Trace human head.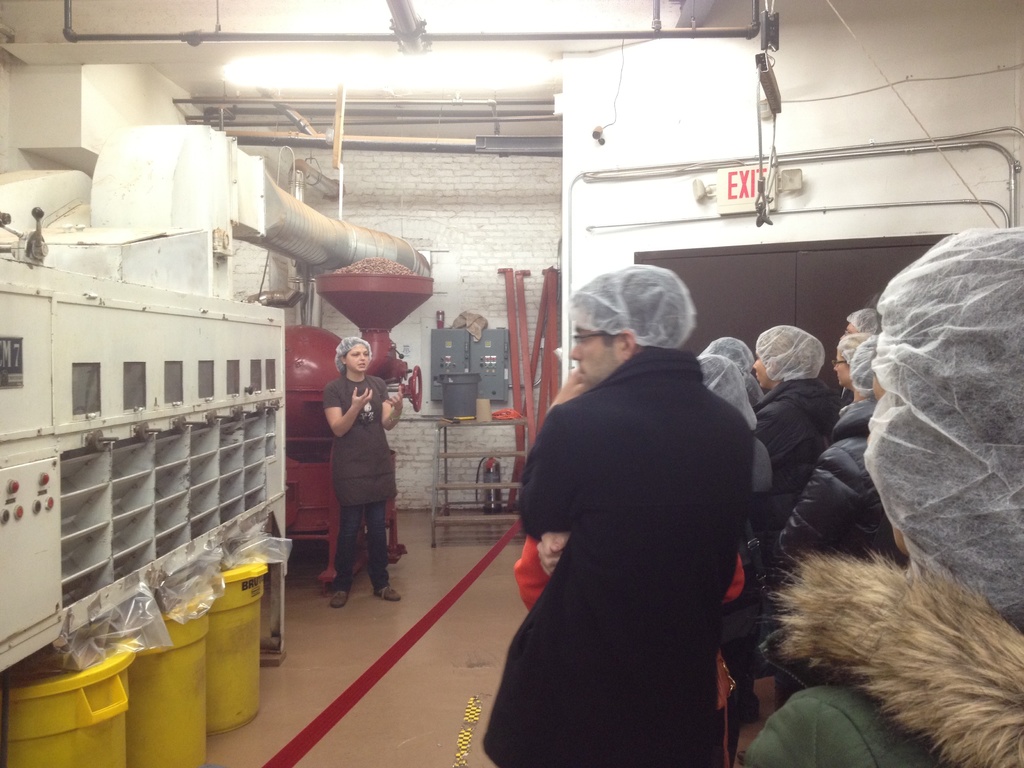
Traced to Rect(852, 225, 1023, 635).
